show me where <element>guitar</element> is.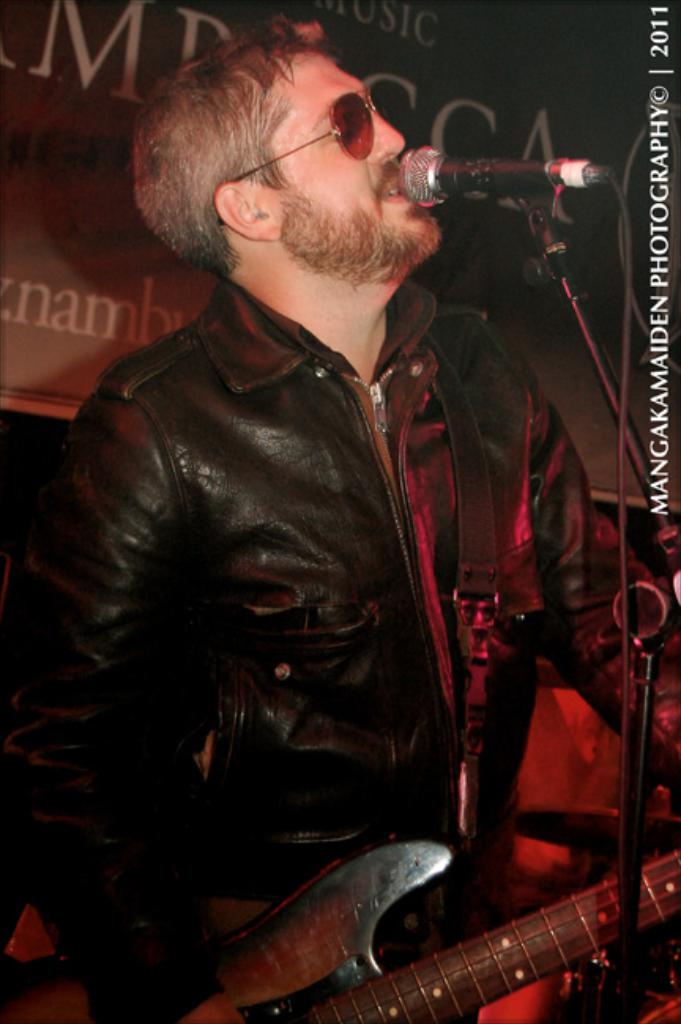
<element>guitar</element> is at <region>0, 824, 679, 1022</region>.
